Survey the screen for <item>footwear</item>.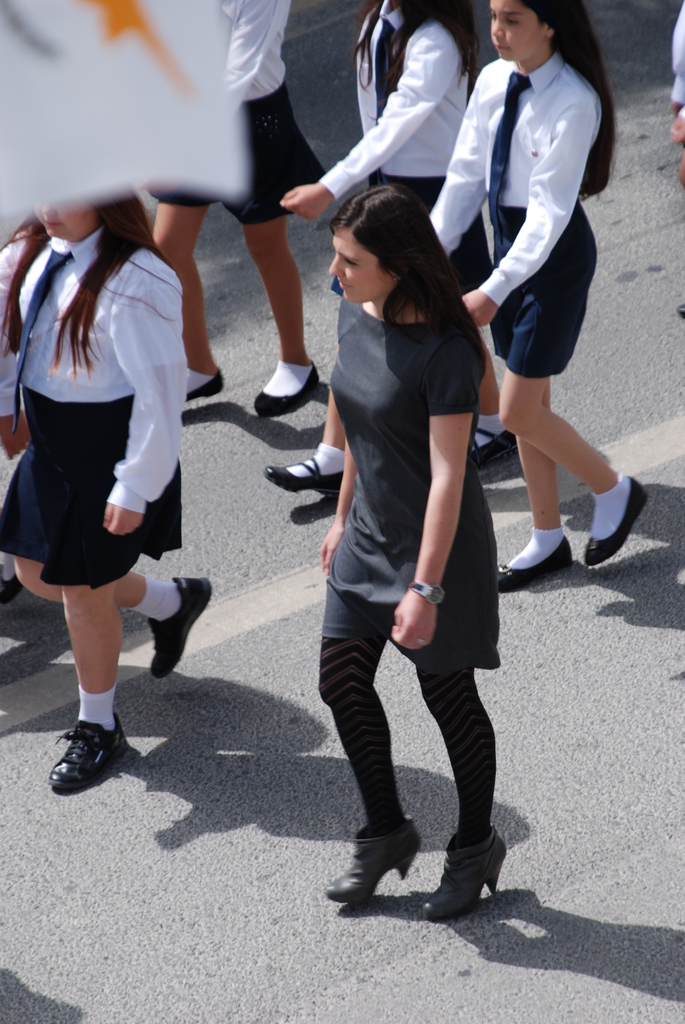
Survey found: pyautogui.locateOnScreen(470, 430, 521, 472).
